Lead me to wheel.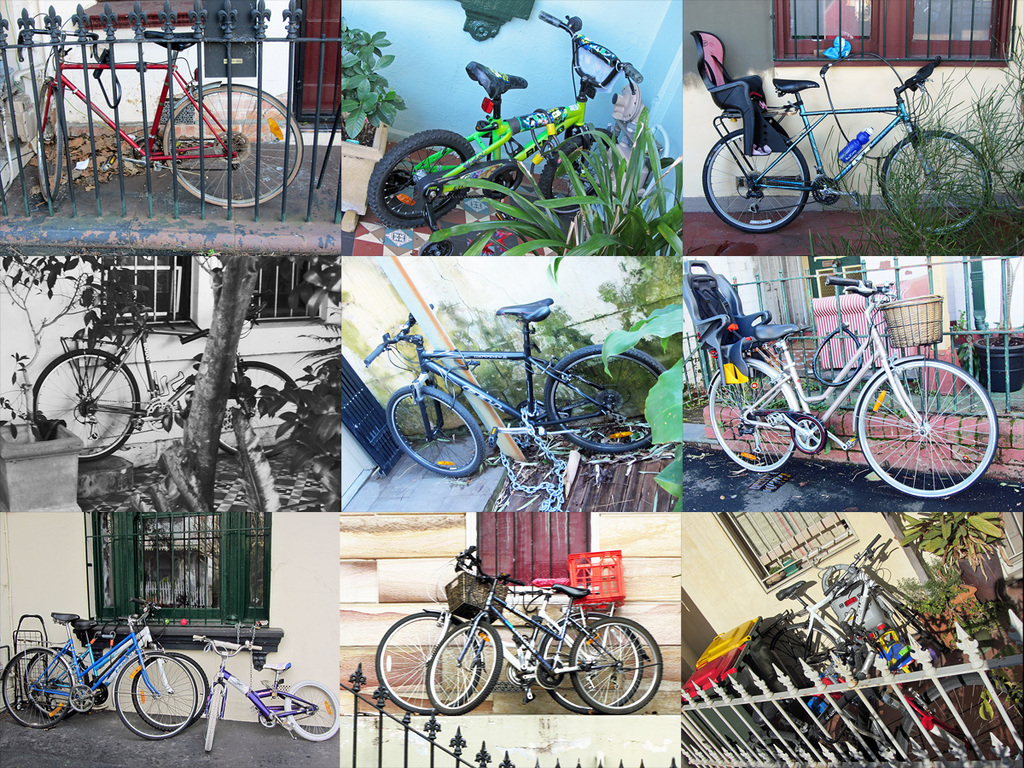
Lead to (103, 654, 201, 742).
